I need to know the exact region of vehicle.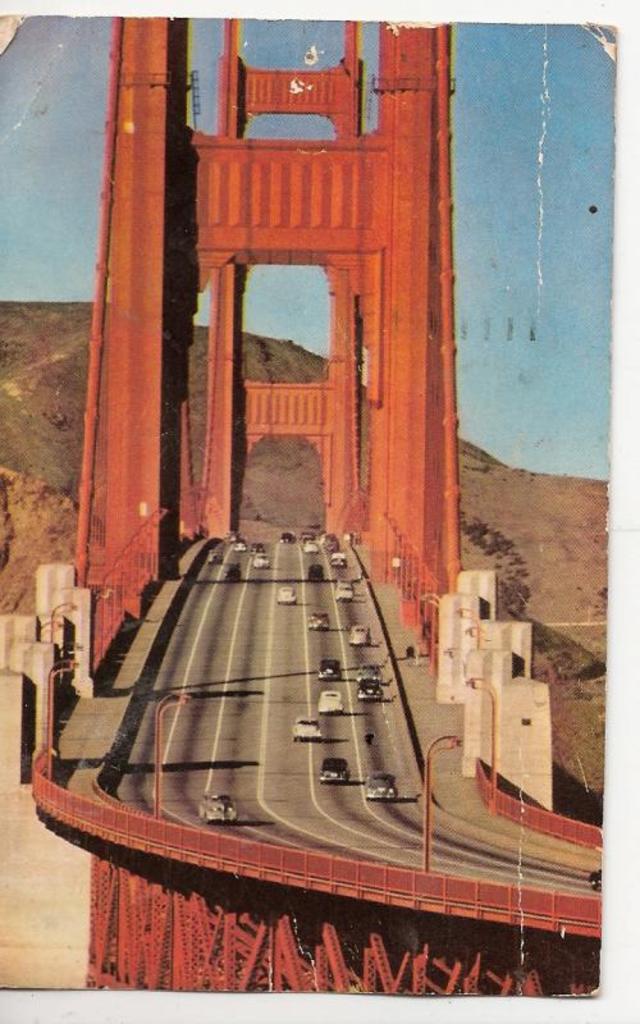
Region: [356, 681, 384, 701].
